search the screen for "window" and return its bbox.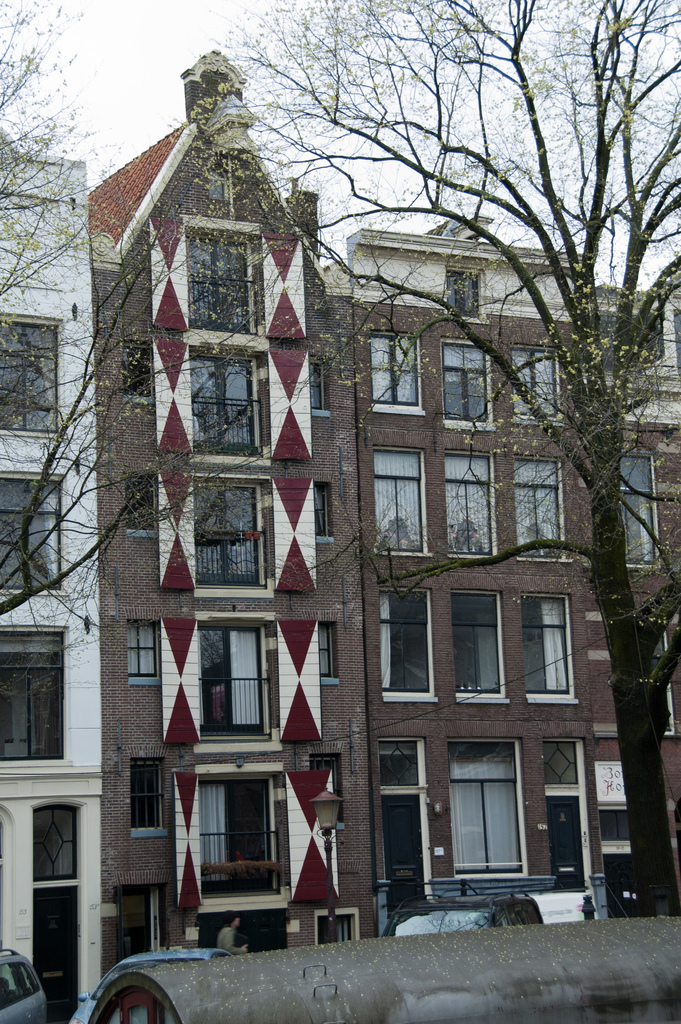
Found: (x1=512, y1=456, x2=566, y2=563).
